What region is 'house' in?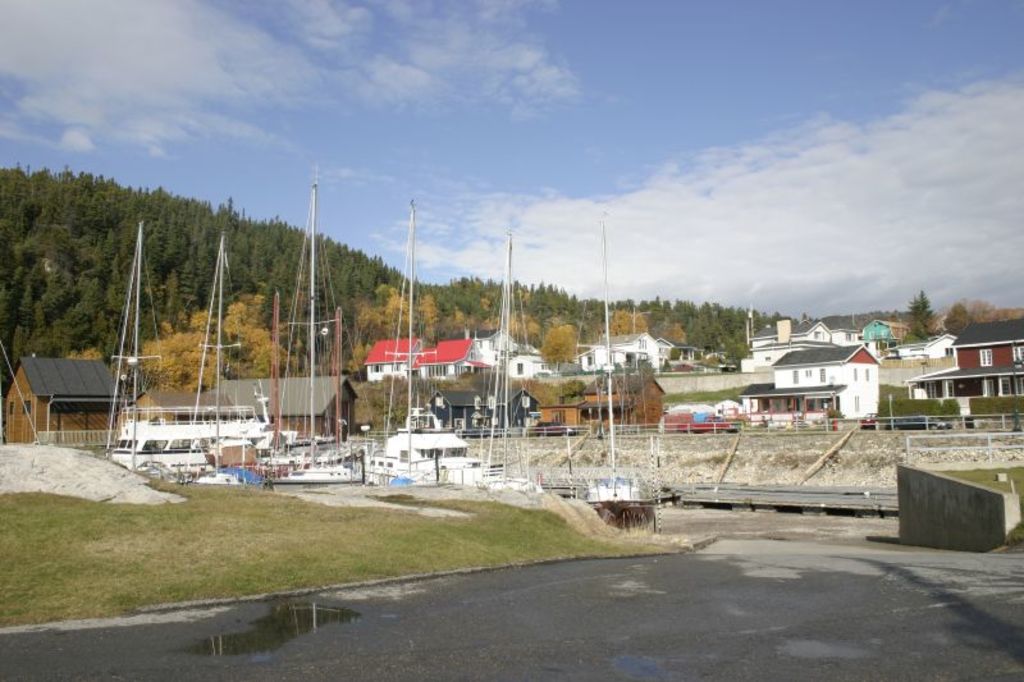
crop(412, 345, 489, 375).
